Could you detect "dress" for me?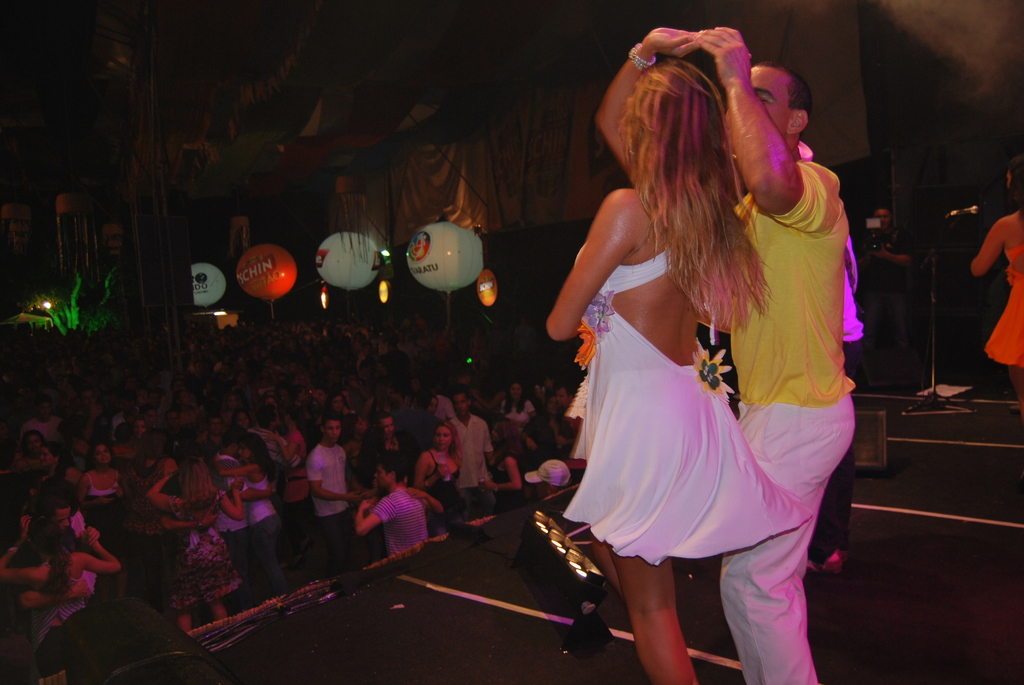
Detection result: <region>986, 245, 1023, 367</region>.
